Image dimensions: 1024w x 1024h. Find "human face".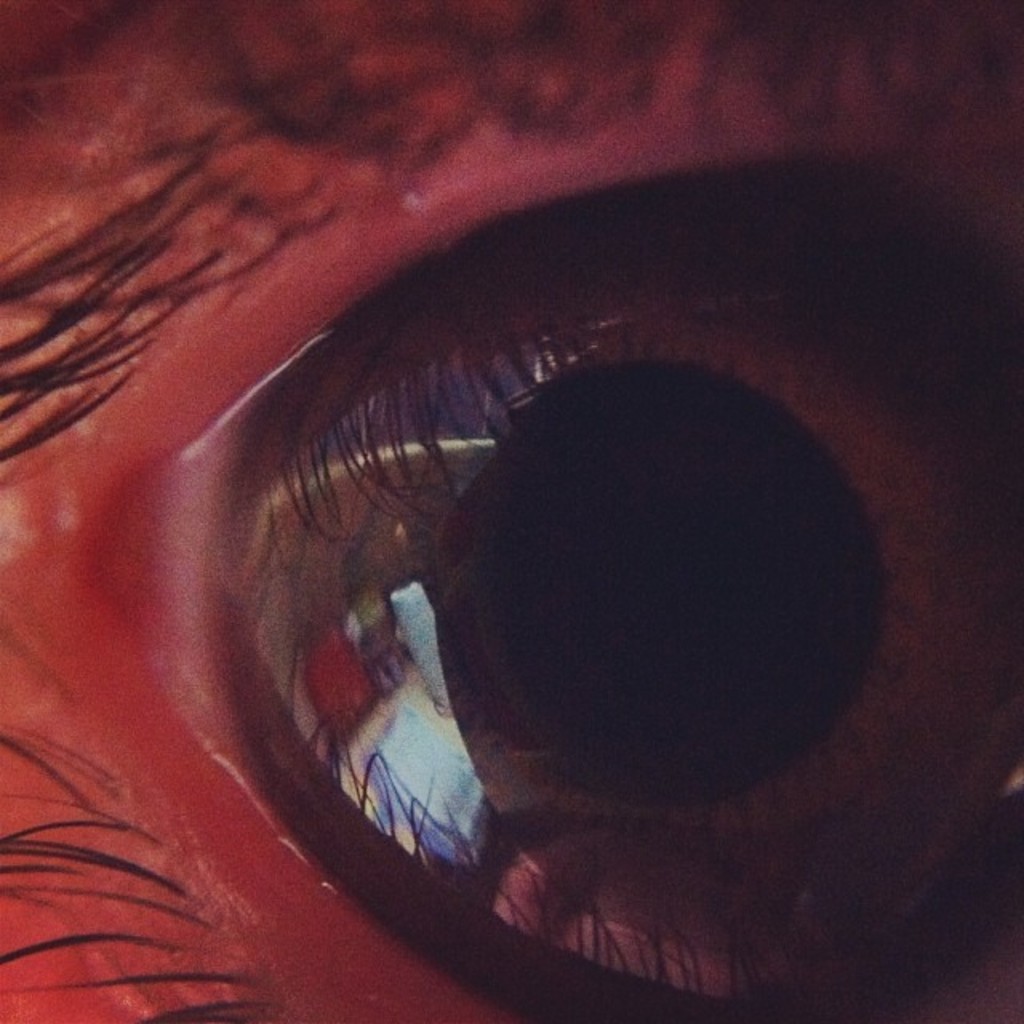
left=0, top=0, right=1022, bottom=1022.
